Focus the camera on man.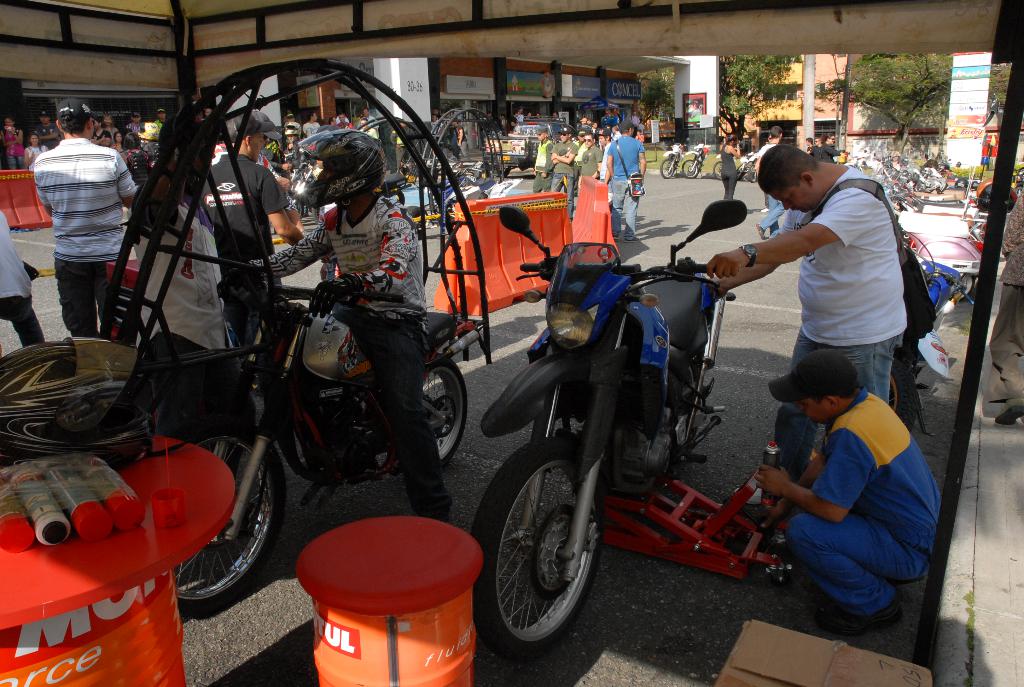
Focus region: (431, 113, 439, 130).
